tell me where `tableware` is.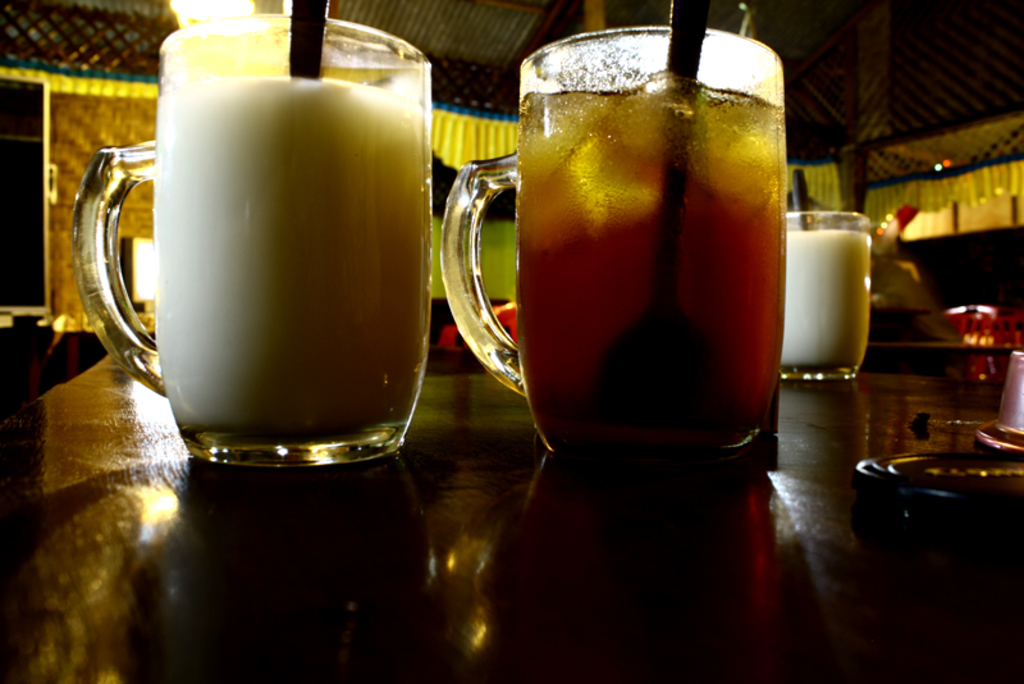
`tableware` is at pyautogui.locateOnScreen(978, 354, 1023, 452).
